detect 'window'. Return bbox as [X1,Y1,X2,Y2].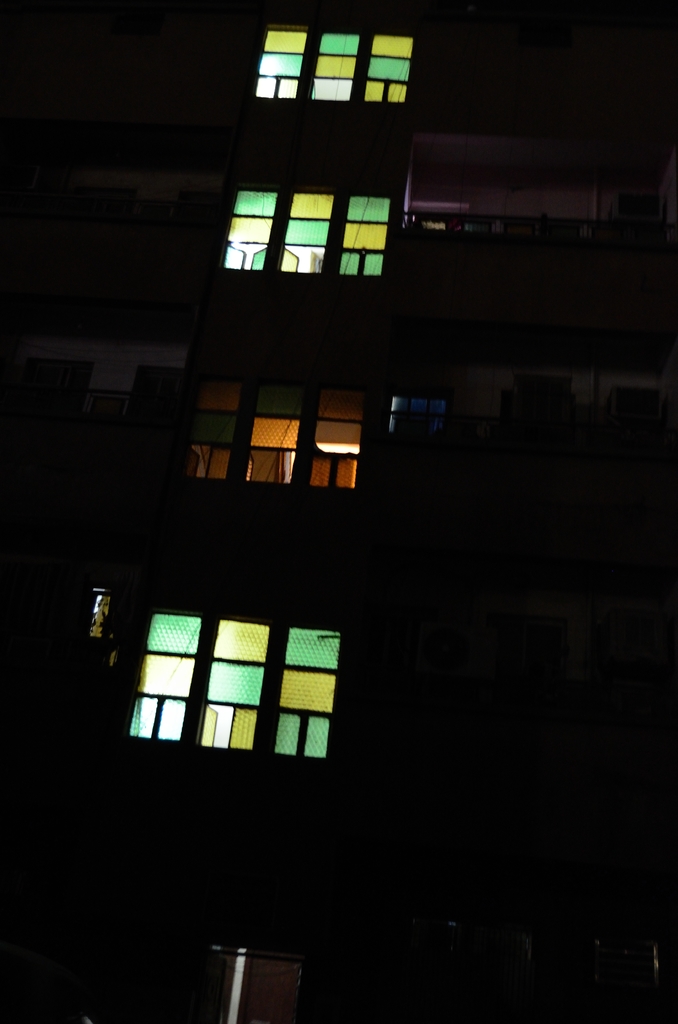
[119,613,364,767].
